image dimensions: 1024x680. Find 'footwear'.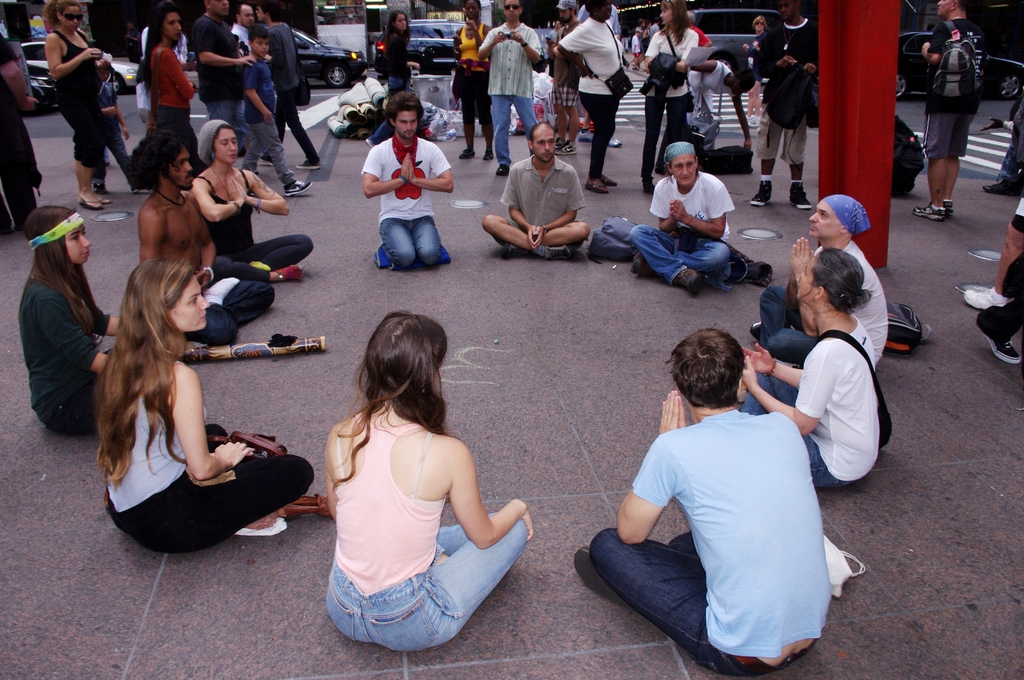
(x1=583, y1=180, x2=600, y2=189).
